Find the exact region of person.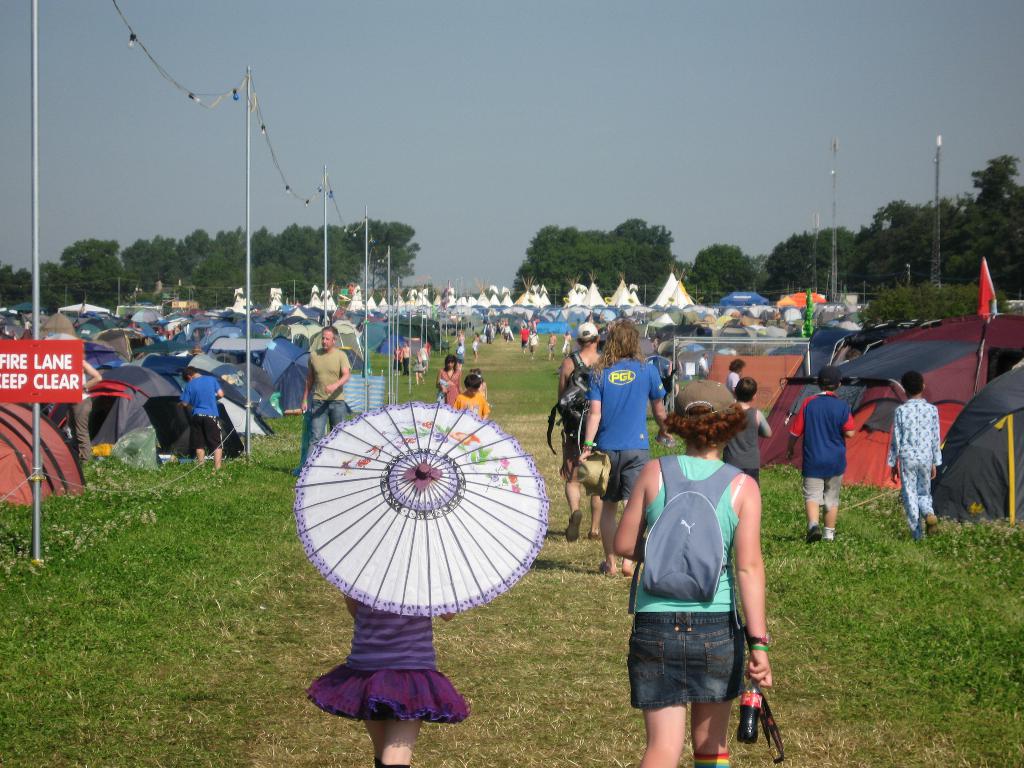
Exact region: x1=433, y1=348, x2=464, y2=405.
